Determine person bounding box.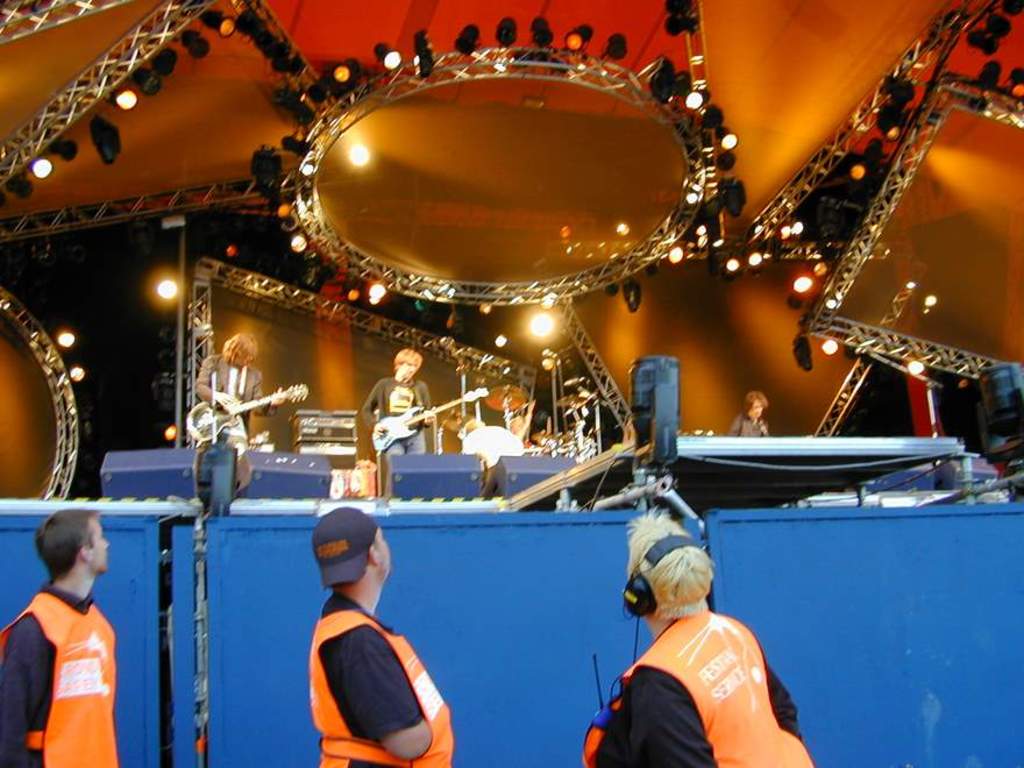
Determined: x1=364, y1=350, x2=440, y2=489.
